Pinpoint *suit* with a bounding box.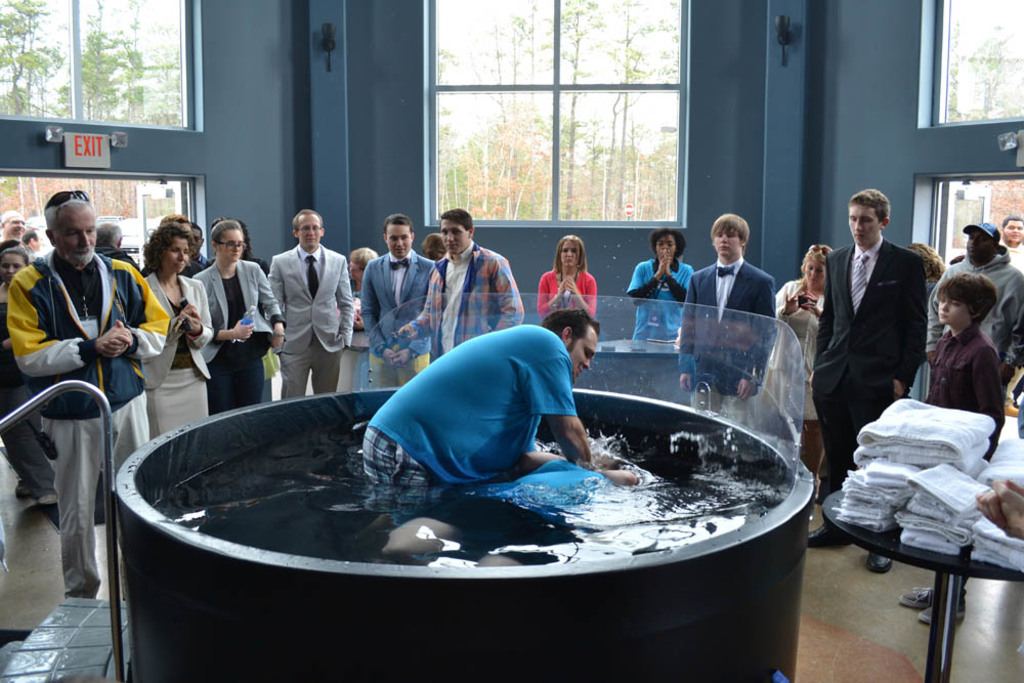
crop(811, 239, 927, 531).
